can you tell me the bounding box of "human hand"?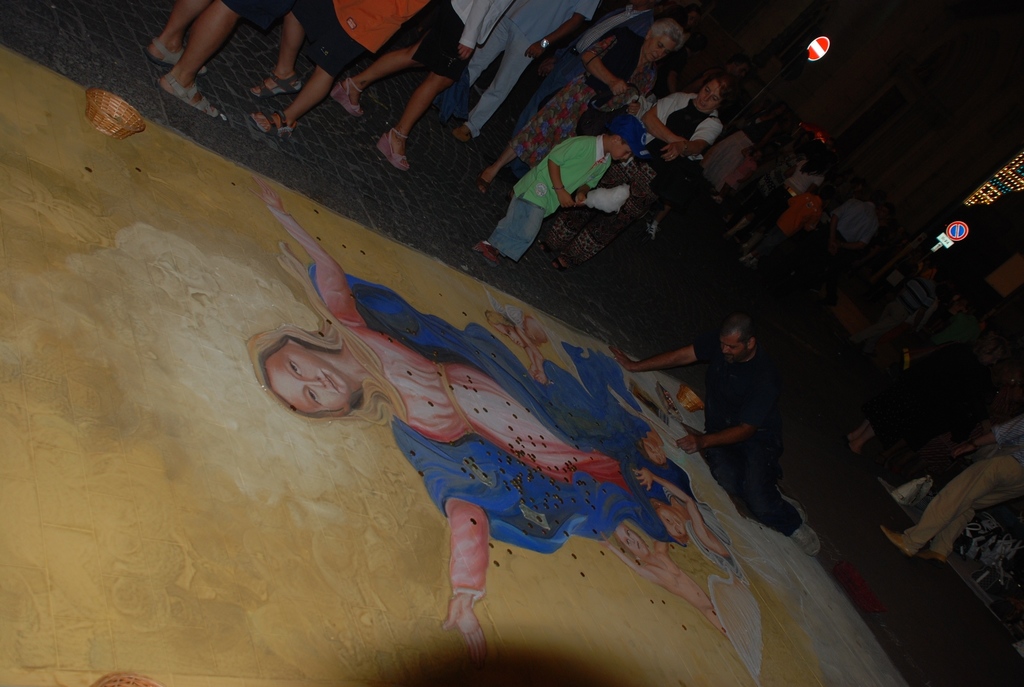
locate(523, 44, 545, 58).
